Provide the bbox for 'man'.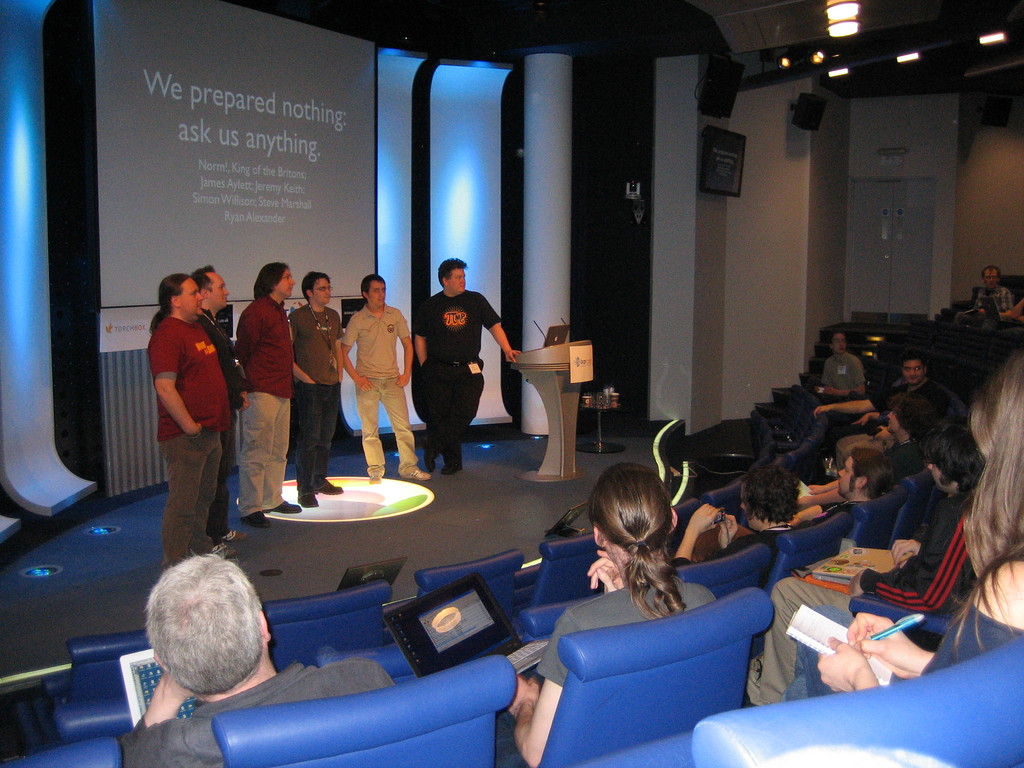
186, 264, 247, 560.
